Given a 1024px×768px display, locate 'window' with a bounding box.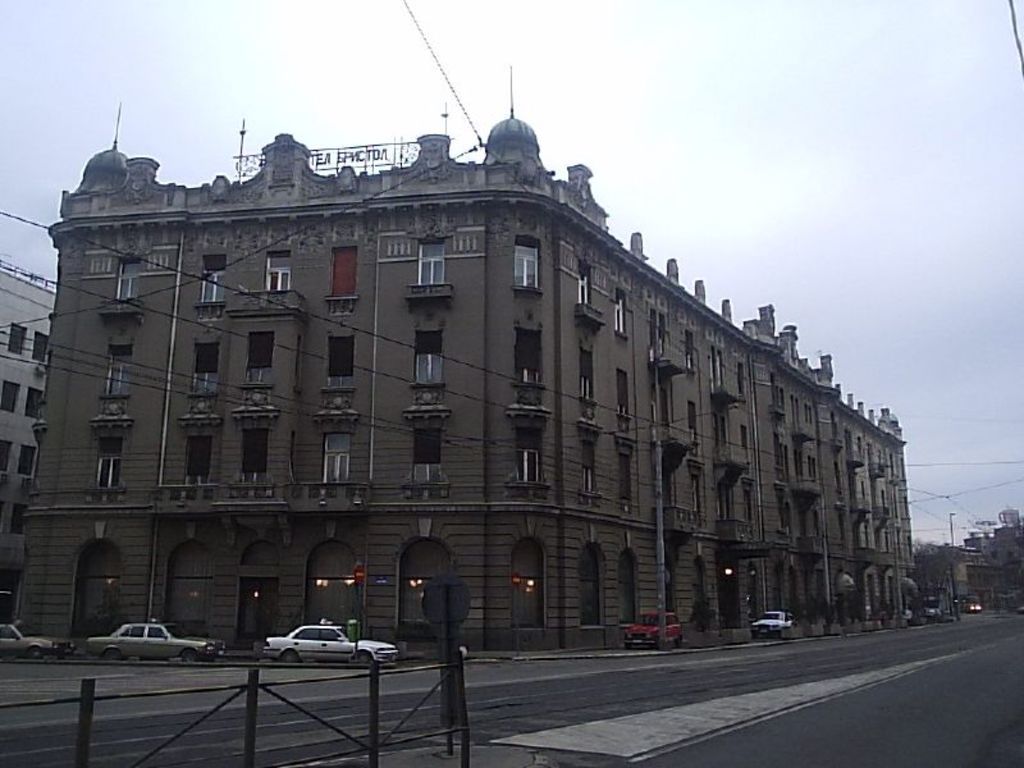
Located: (left=612, top=297, right=623, bottom=330).
